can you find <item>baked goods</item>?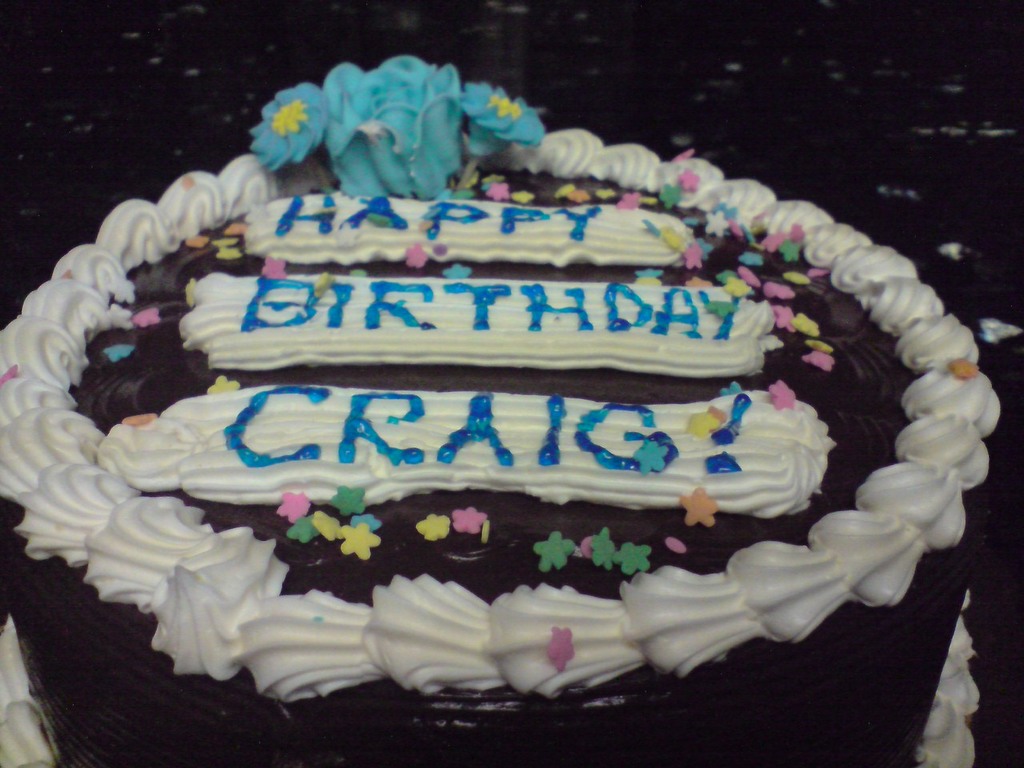
Yes, bounding box: pyautogui.locateOnScreen(0, 54, 1023, 767).
